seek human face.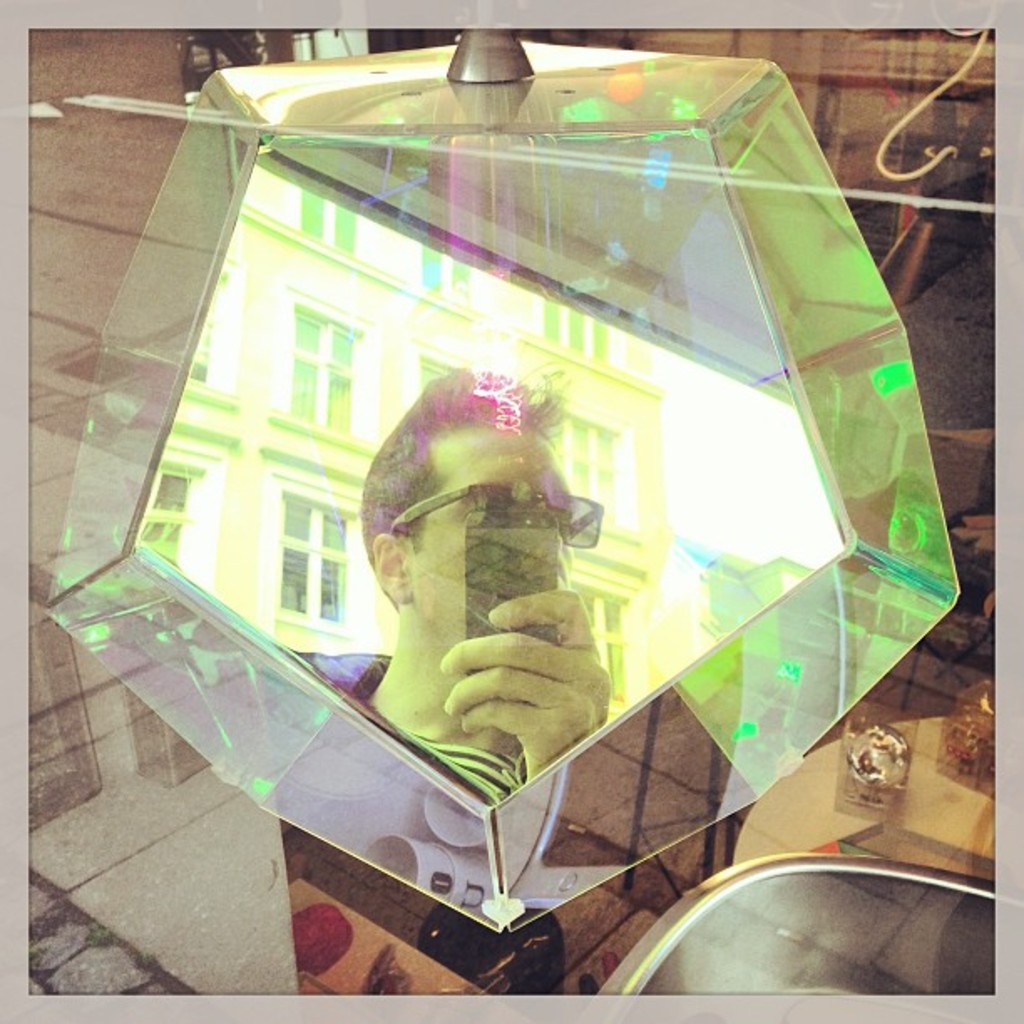
<region>400, 413, 574, 644</region>.
